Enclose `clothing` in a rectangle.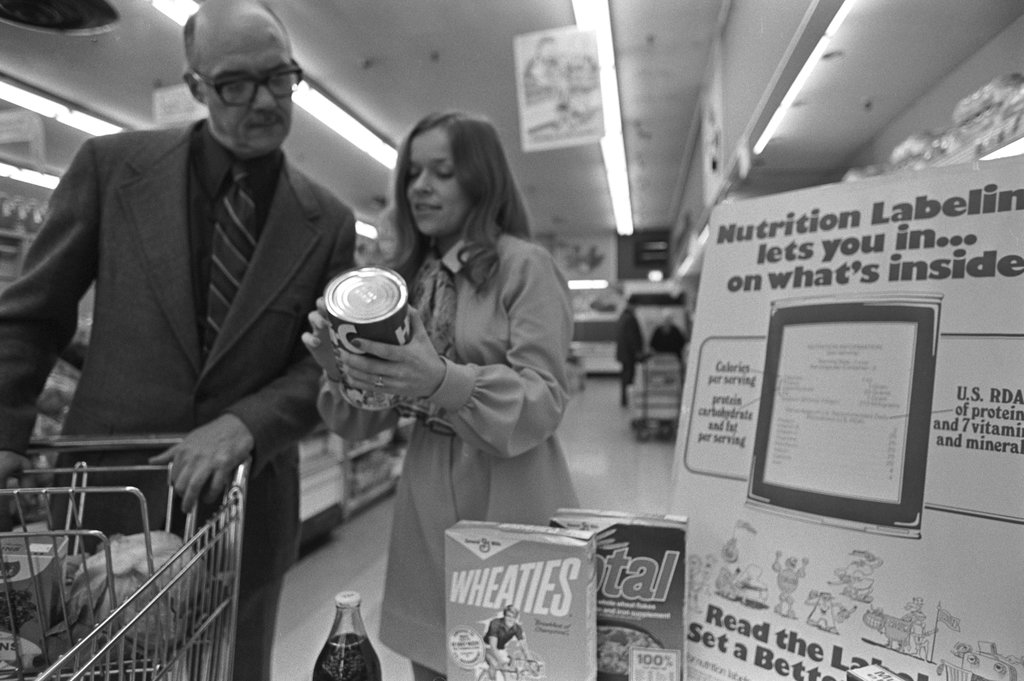
(314, 220, 575, 680).
